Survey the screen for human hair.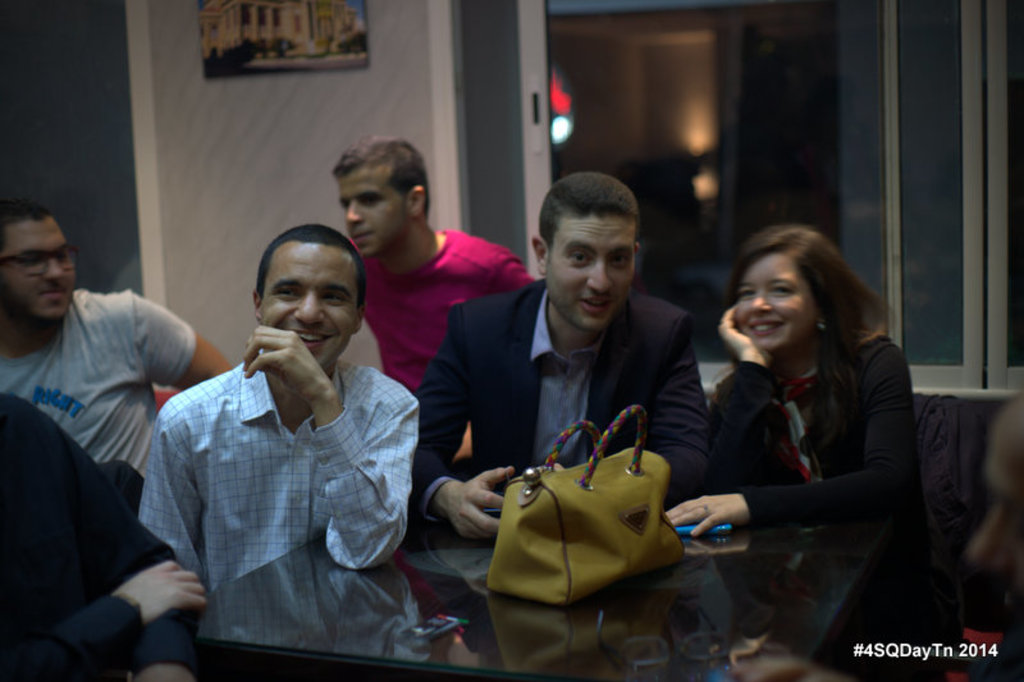
Survey found: box(257, 220, 365, 315).
